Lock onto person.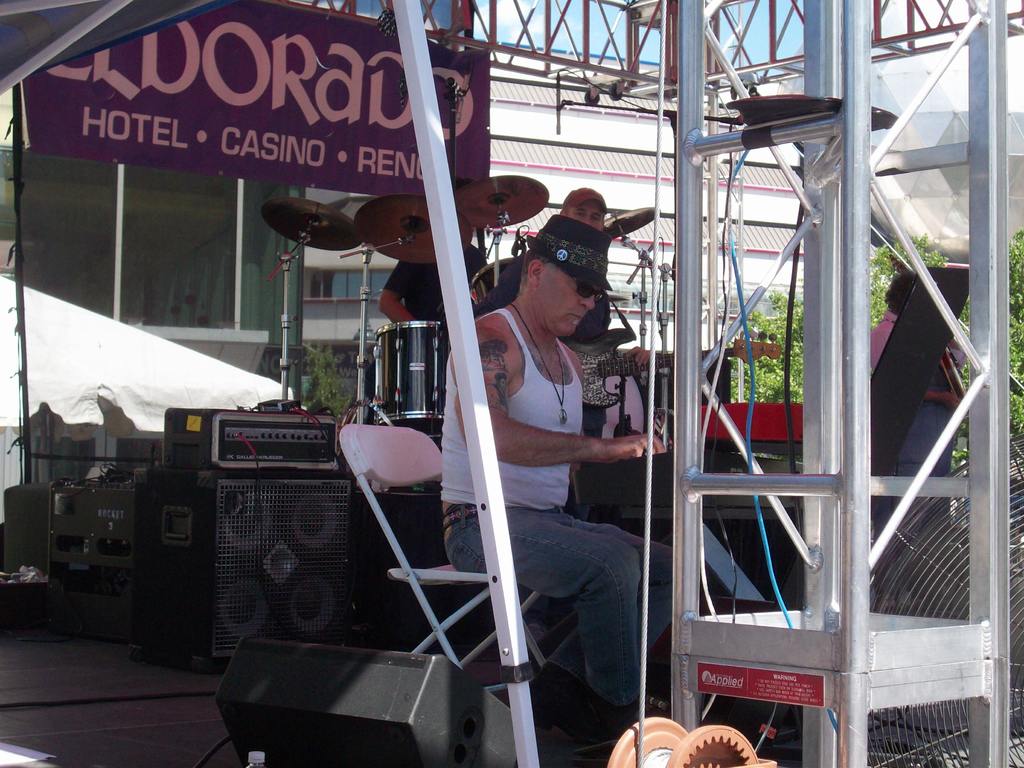
Locked: [x1=865, y1=271, x2=970, y2=492].
